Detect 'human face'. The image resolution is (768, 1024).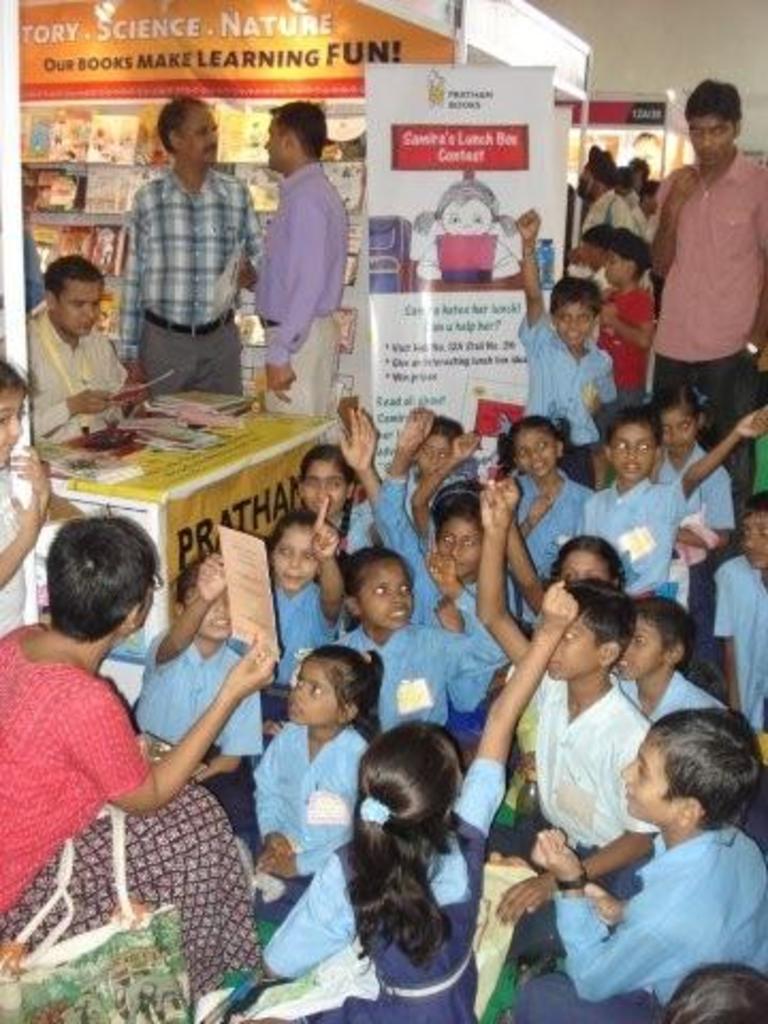
BBox(0, 395, 28, 459).
